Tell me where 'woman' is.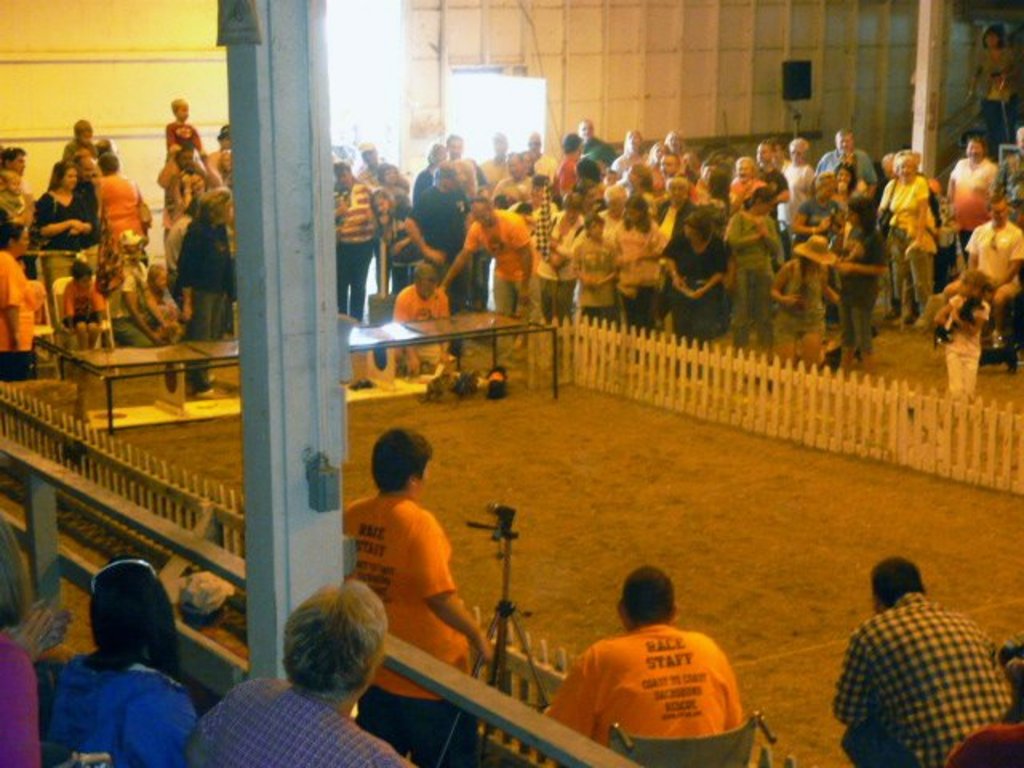
'woman' is at [x1=2, y1=509, x2=78, y2=766].
